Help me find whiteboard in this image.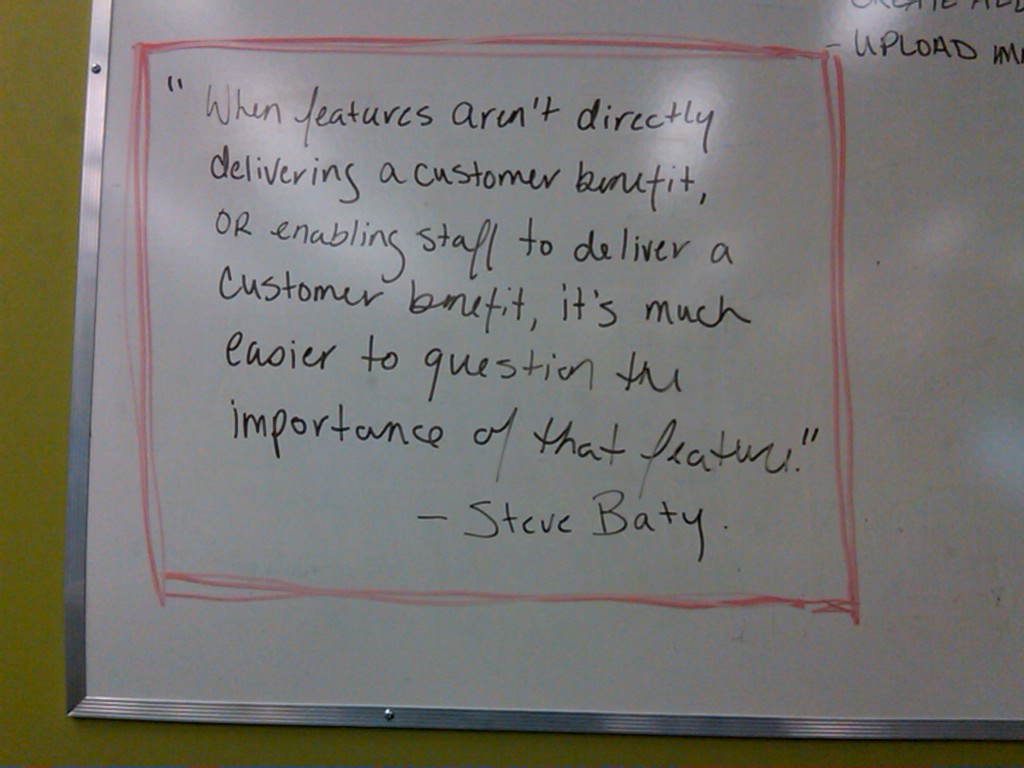
Found it: 57, 0, 1023, 742.
